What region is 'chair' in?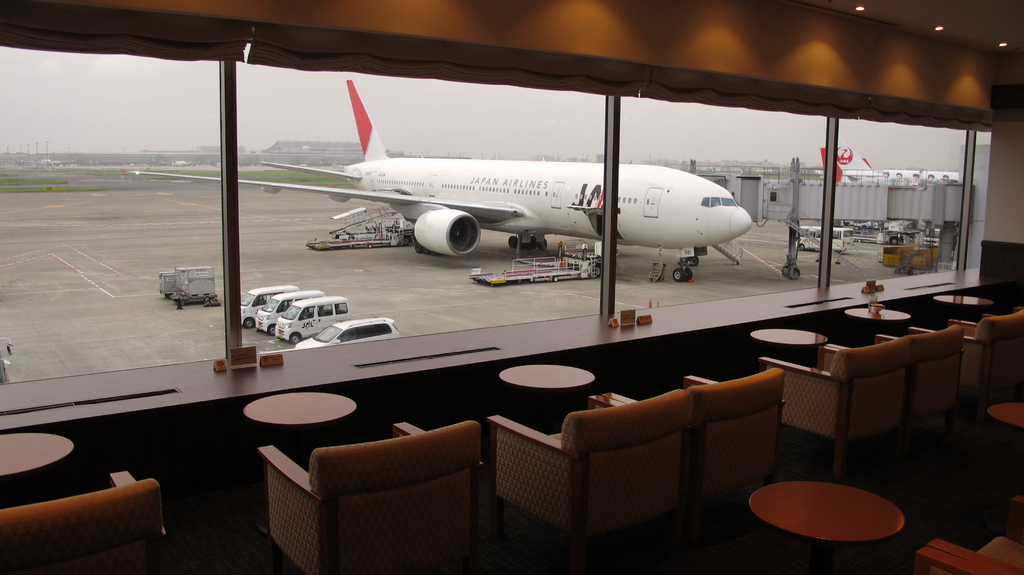
(x1=0, y1=468, x2=168, y2=568).
